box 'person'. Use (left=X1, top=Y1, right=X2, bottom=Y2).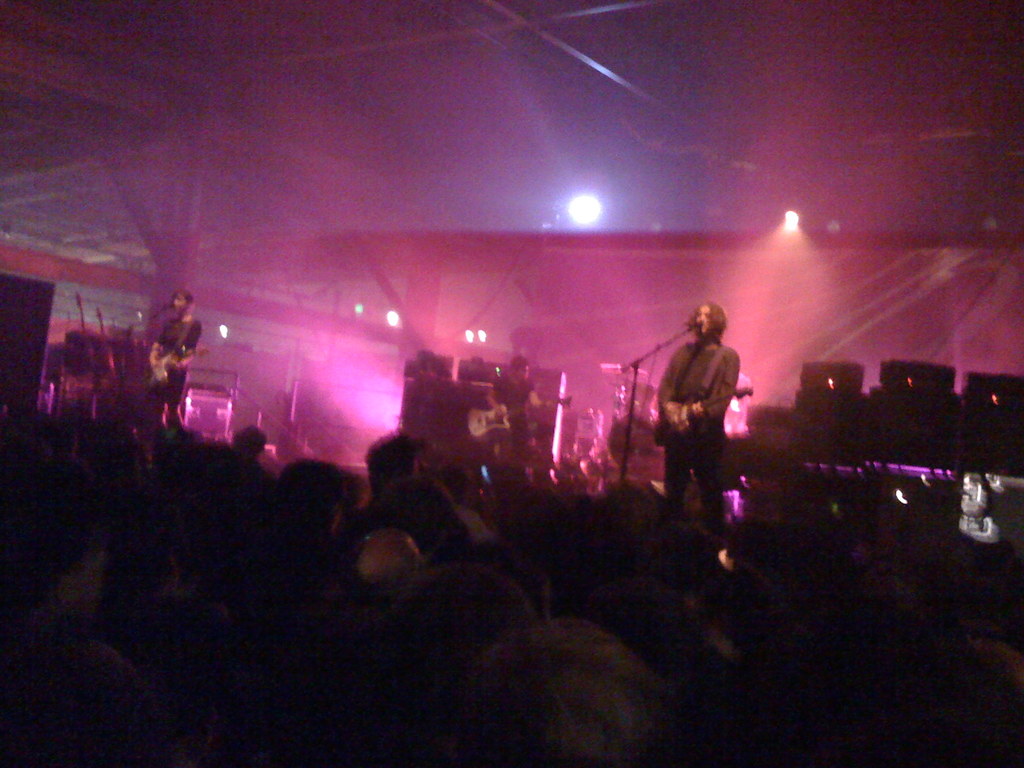
(left=230, top=426, right=269, bottom=485).
